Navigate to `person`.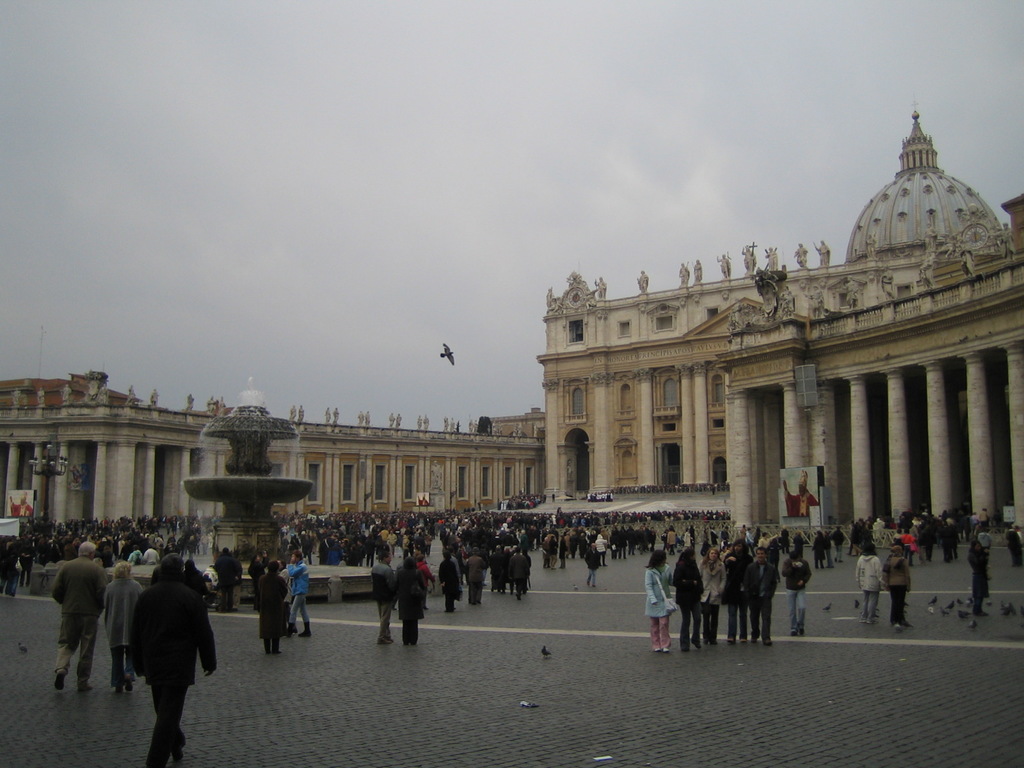
Navigation target: crop(356, 409, 367, 426).
